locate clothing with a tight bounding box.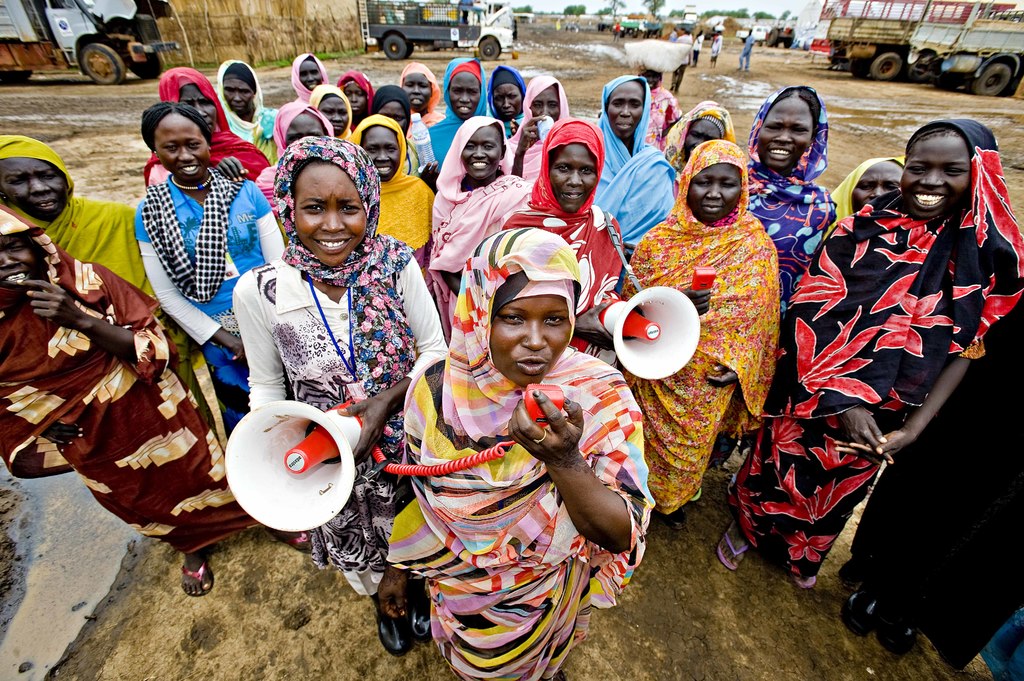
[left=438, top=58, right=554, bottom=182].
